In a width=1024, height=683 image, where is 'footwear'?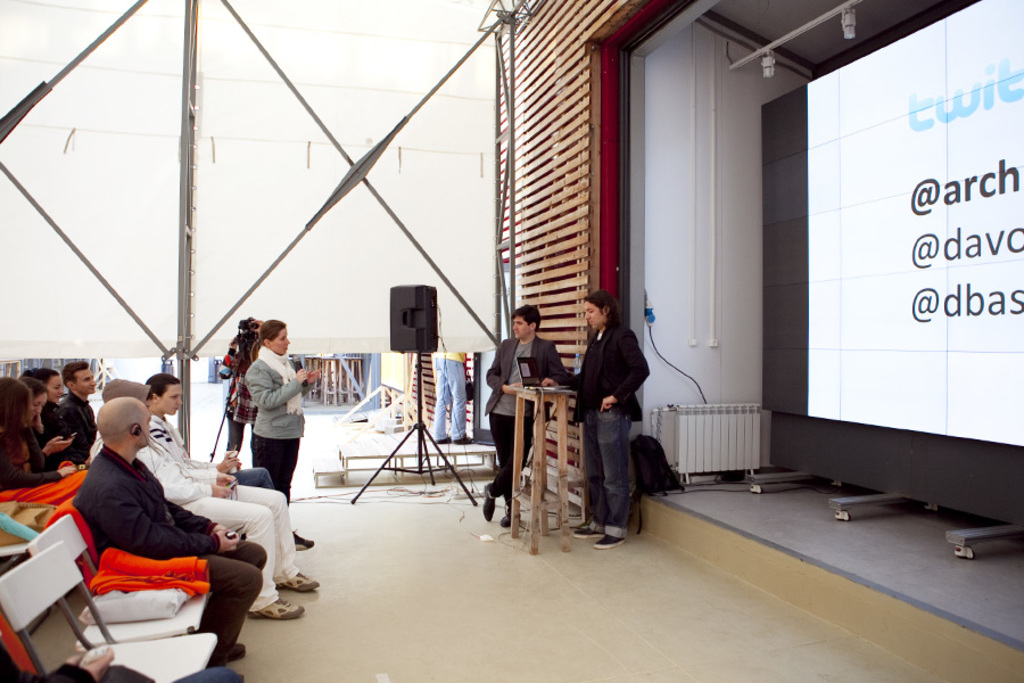
pyautogui.locateOnScreen(571, 525, 605, 535).
